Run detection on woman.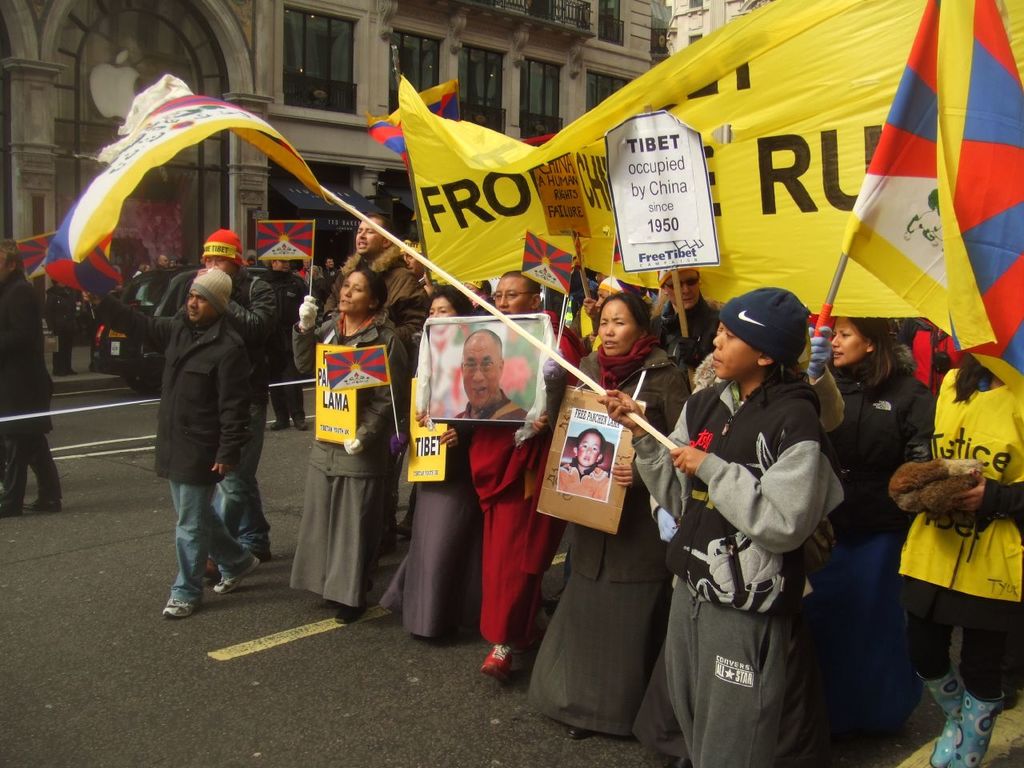
Result: bbox=(529, 291, 689, 741).
